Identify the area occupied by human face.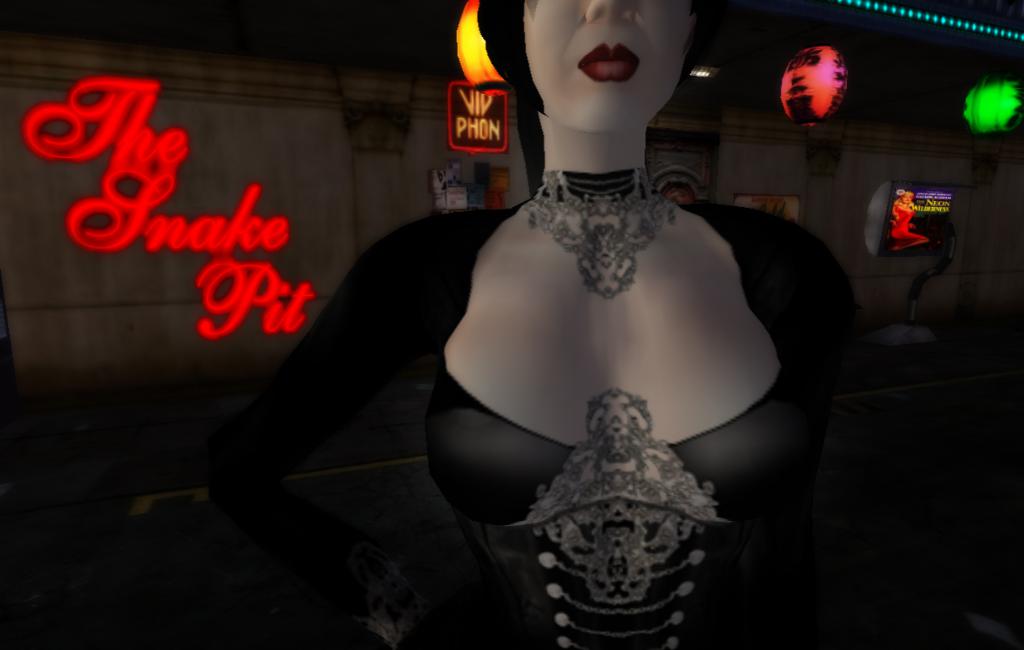
Area: 524 0 697 133.
